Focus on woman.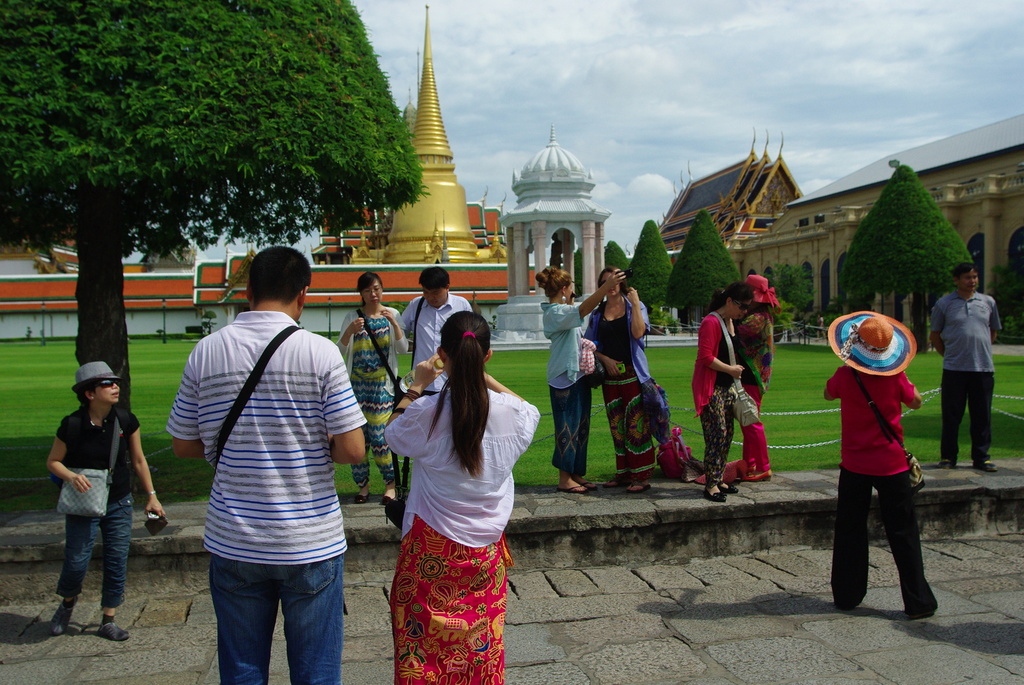
Focused at <bbox>327, 271, 408, 514</bbox>.
